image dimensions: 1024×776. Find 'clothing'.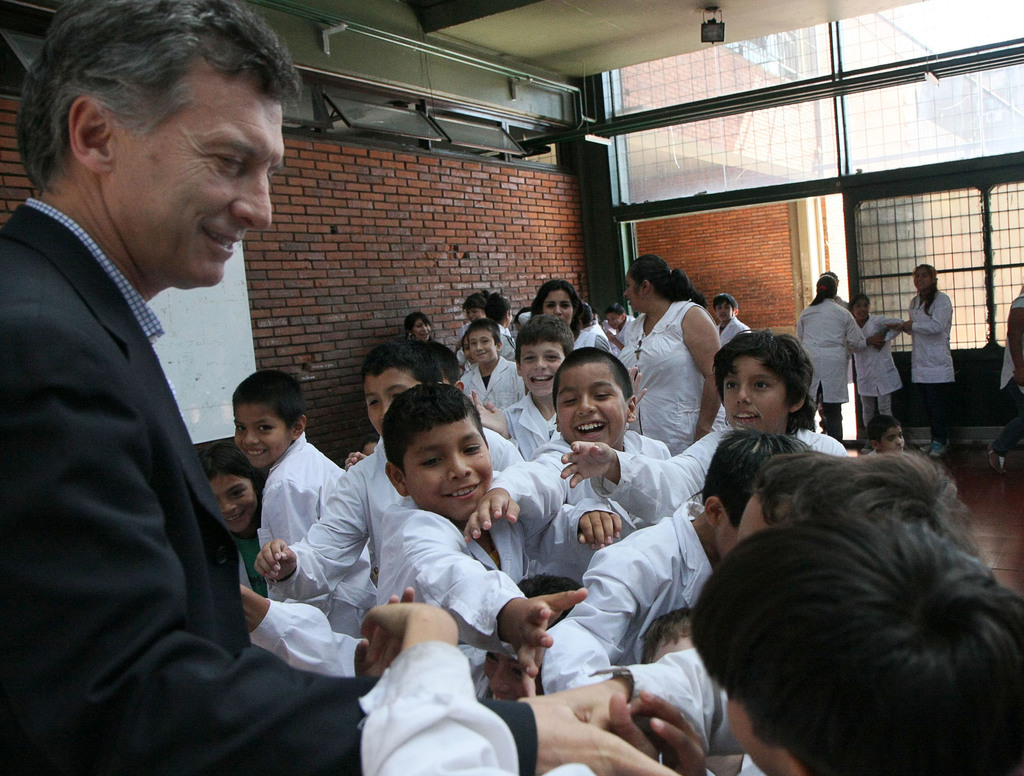
{"left": 804, "top": 301, "right": 871, "bottom": 446}.
